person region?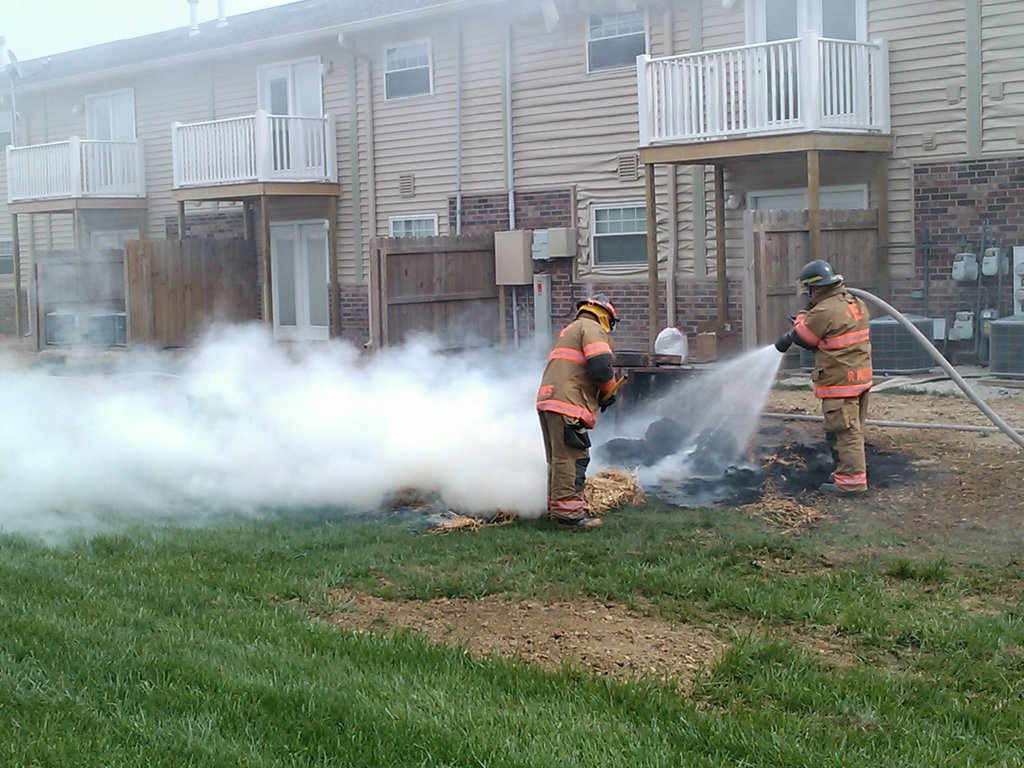
[786, 257, 870, 492]
